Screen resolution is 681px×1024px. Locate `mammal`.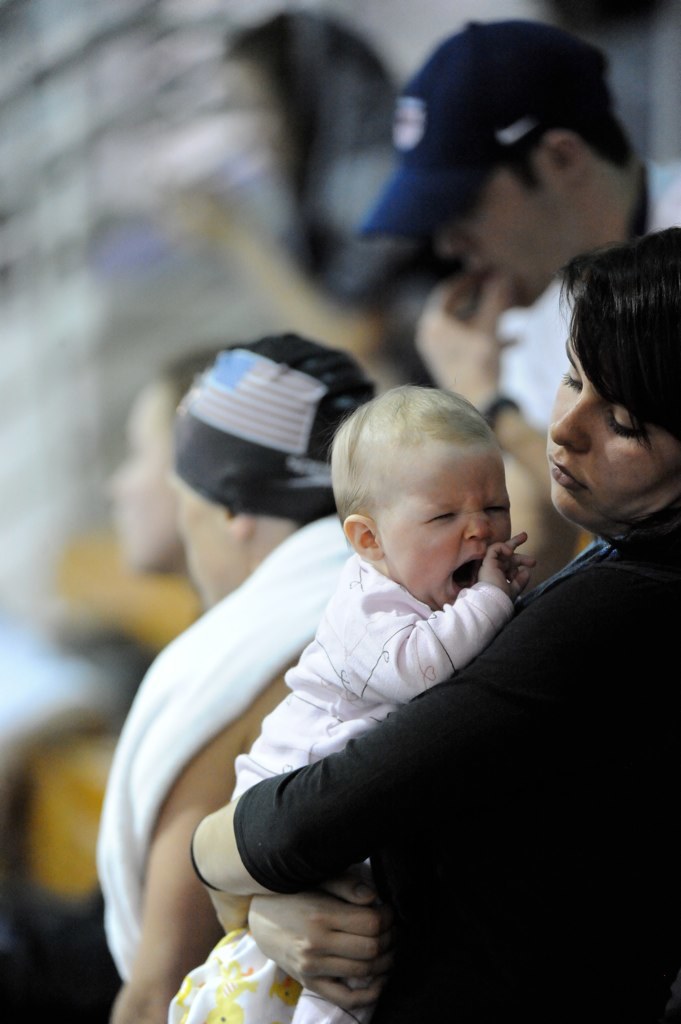
{"x1": 343, "y1": 13, "x2": 680, "y2": 540}.
